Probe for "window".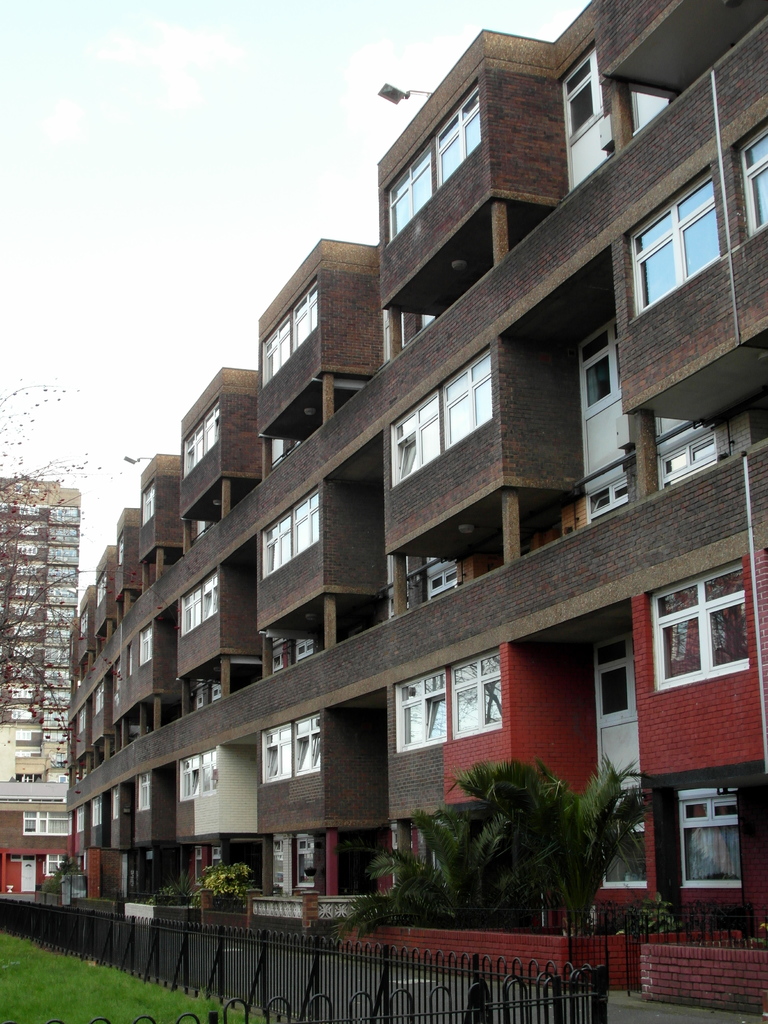
Probe result: (x1=172, y1=739, x2=223, y2=808).
